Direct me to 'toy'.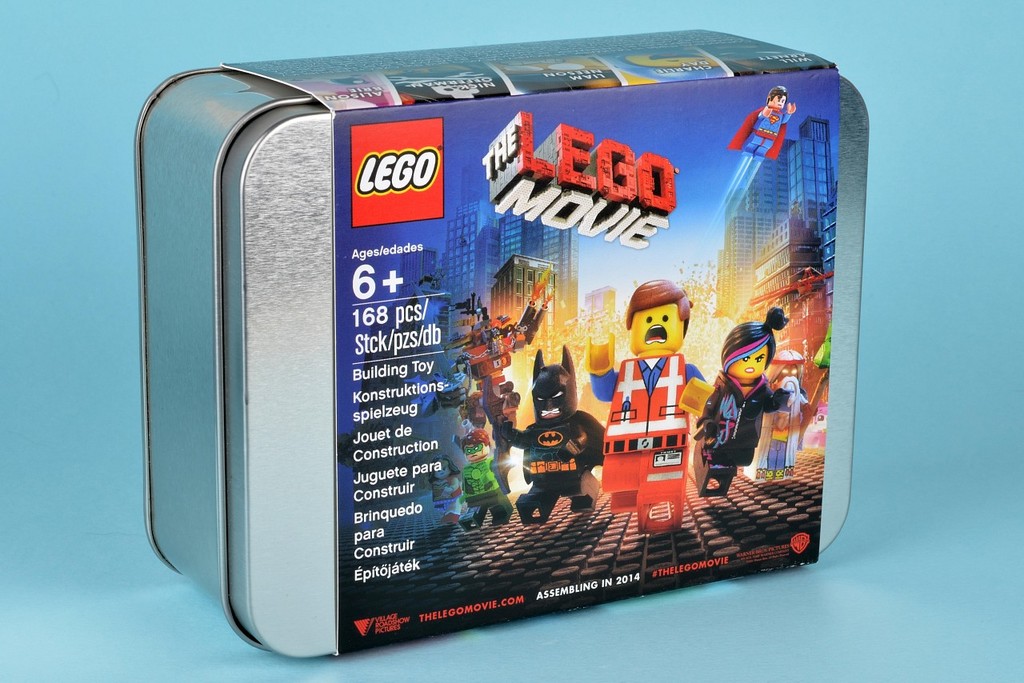
Direction: region(621, 51, 720, 70).
